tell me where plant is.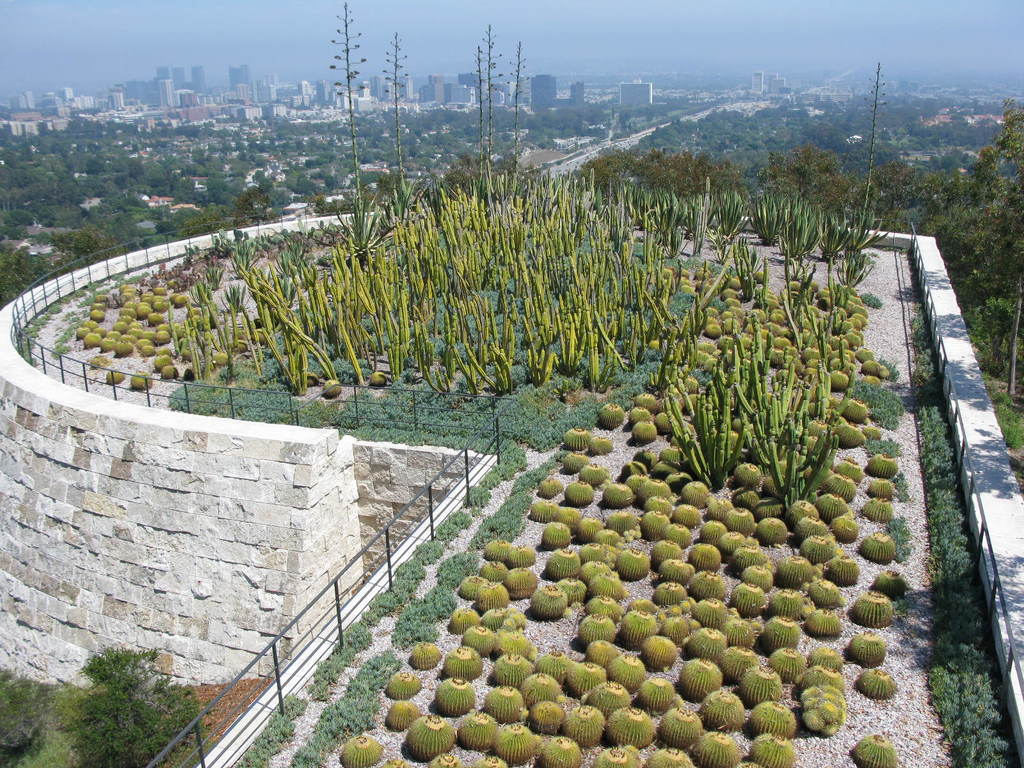
plant is at (340,193,385,262).
